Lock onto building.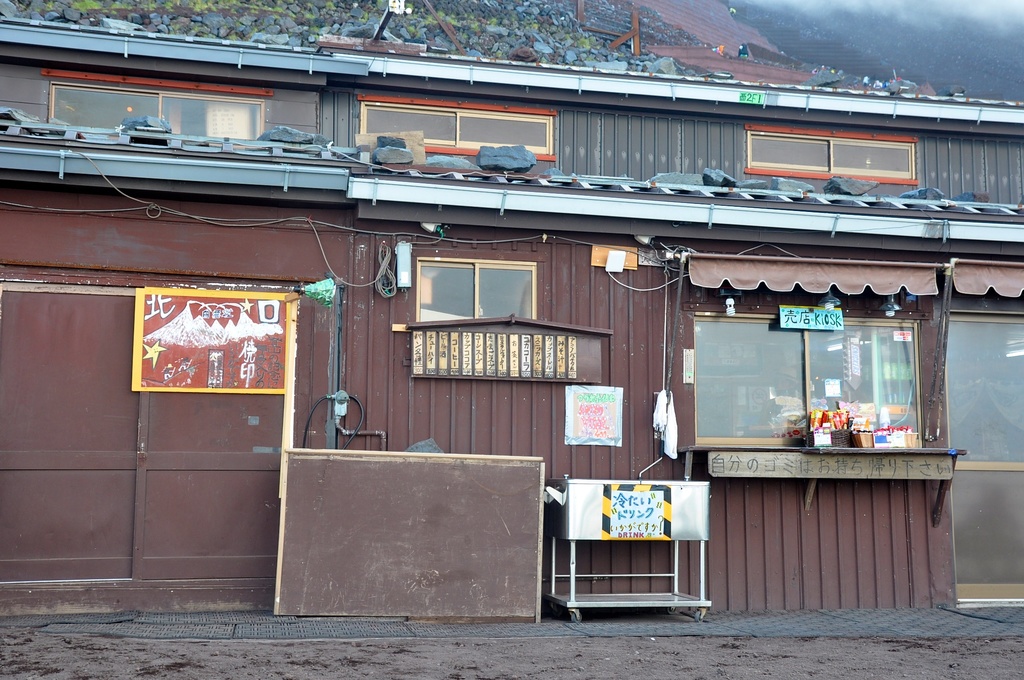
Locked: locate(0, 0, 1023, 616).
